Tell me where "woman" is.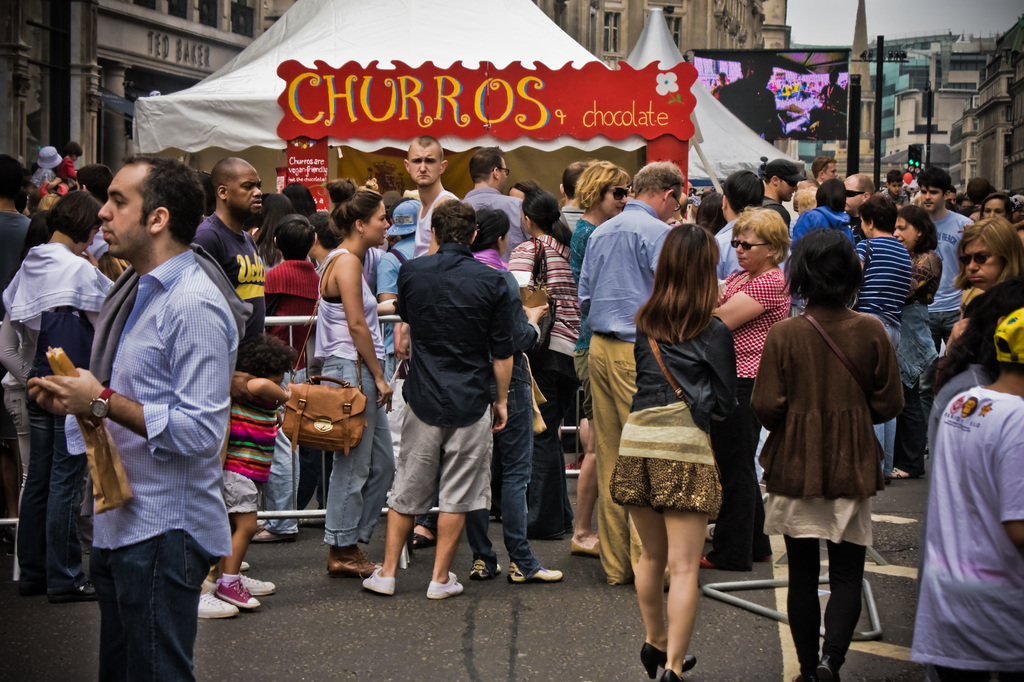
"woman" is at <region>569, 159, 624, 551</region>.
